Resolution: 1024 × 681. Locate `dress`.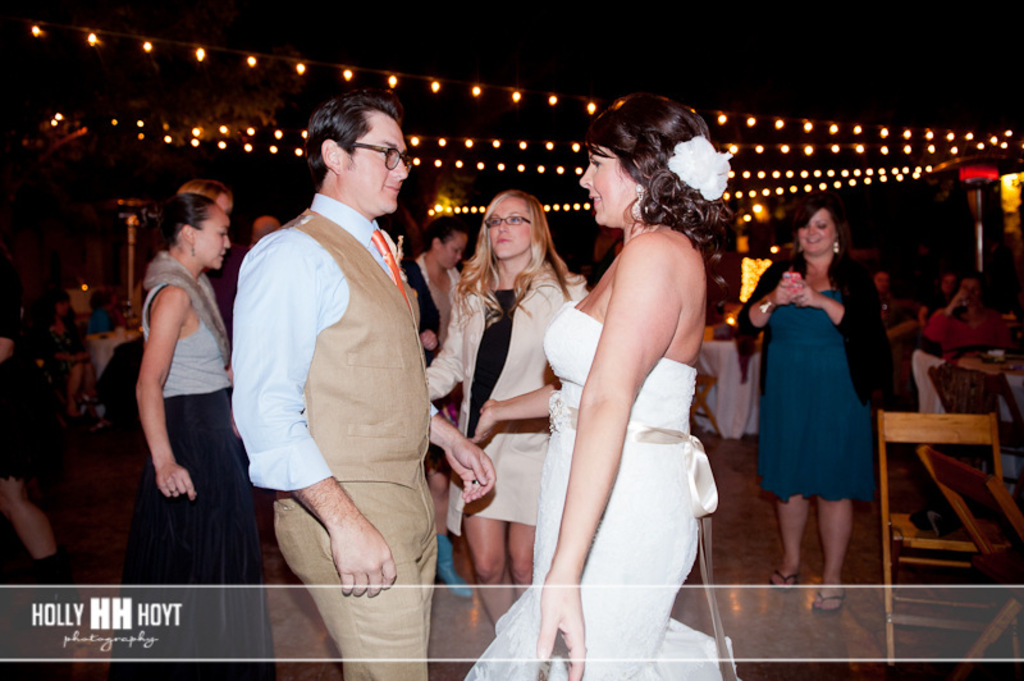
[457,294,742,680].
